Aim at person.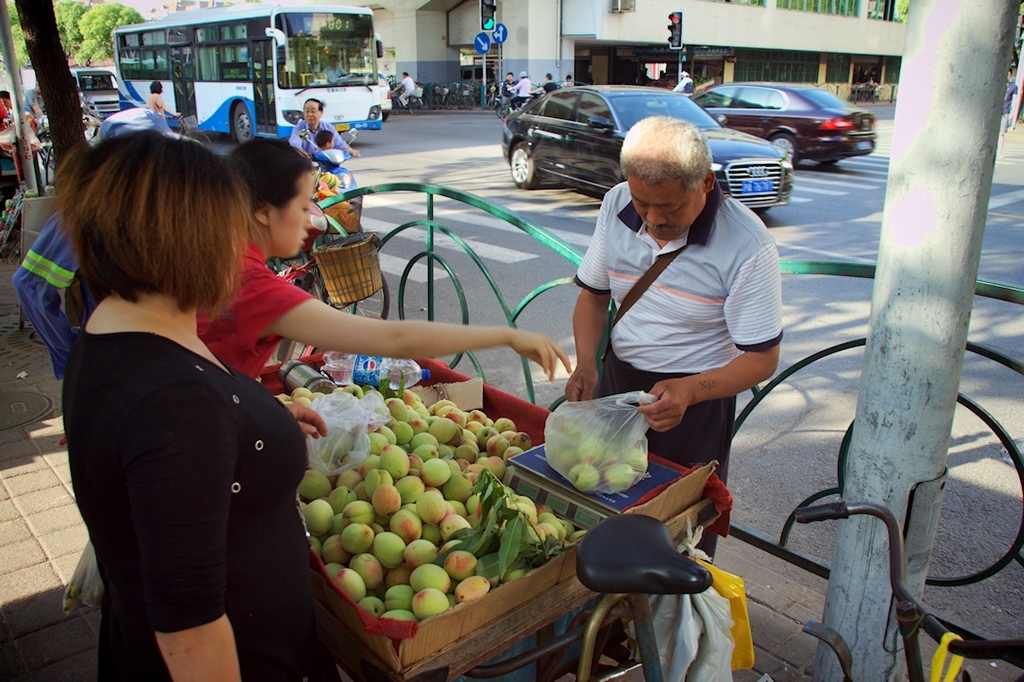
Aimed at crop(198, 133, 575, 381).
